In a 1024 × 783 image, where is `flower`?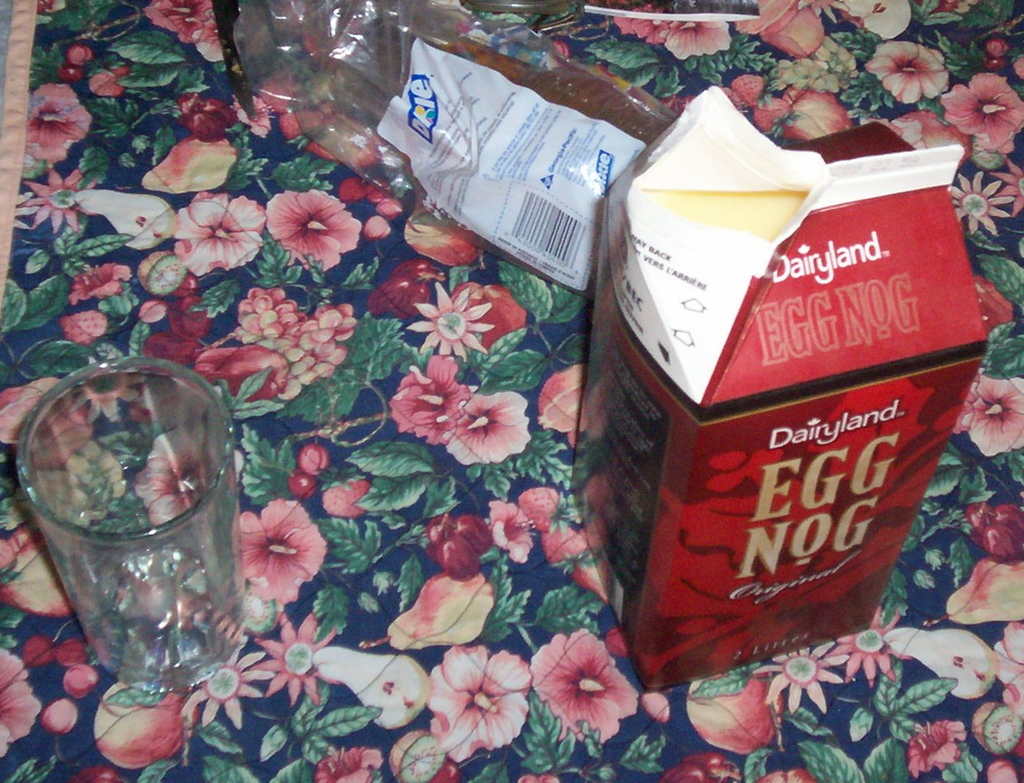
<region>389, 352, 472, 443</region>.
